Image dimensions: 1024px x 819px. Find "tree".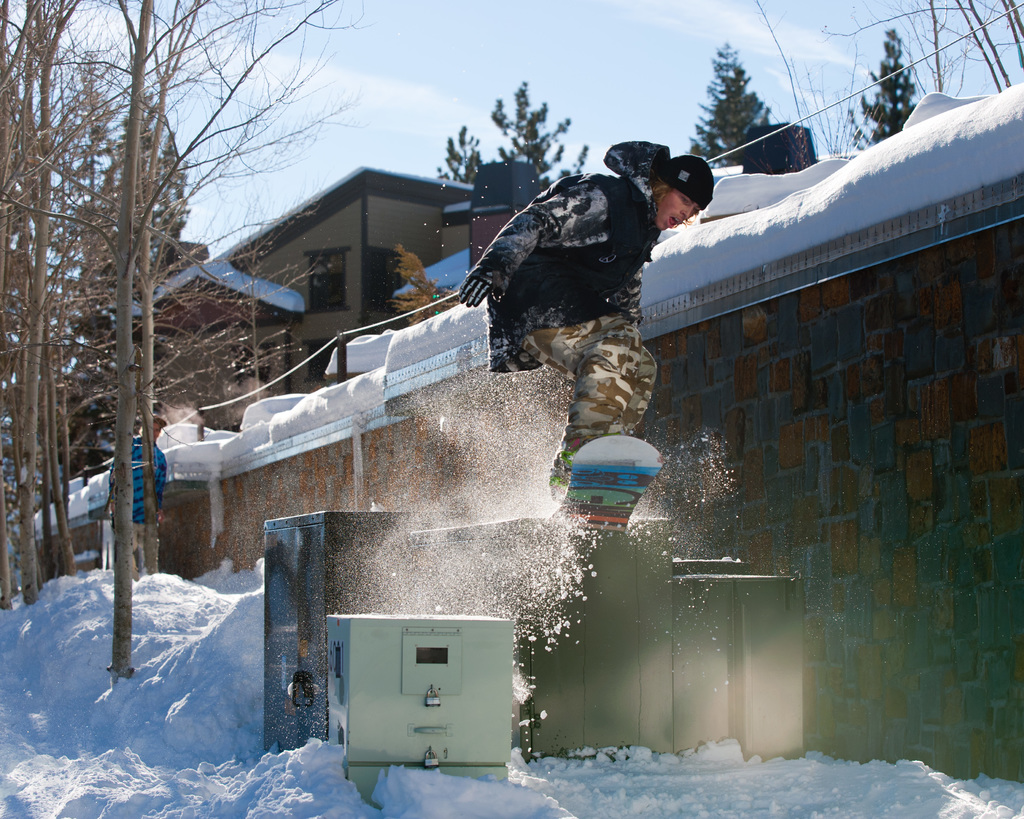
699 35 782 147.
